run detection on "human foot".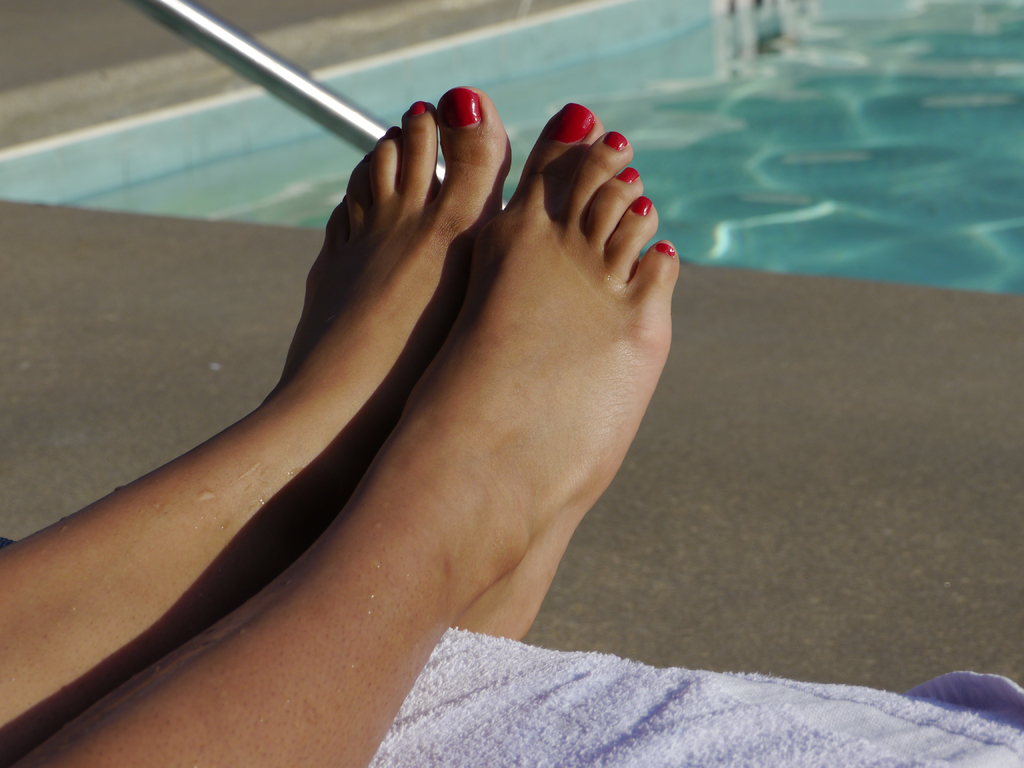
Result: box=[274, 79, 516, 516].
